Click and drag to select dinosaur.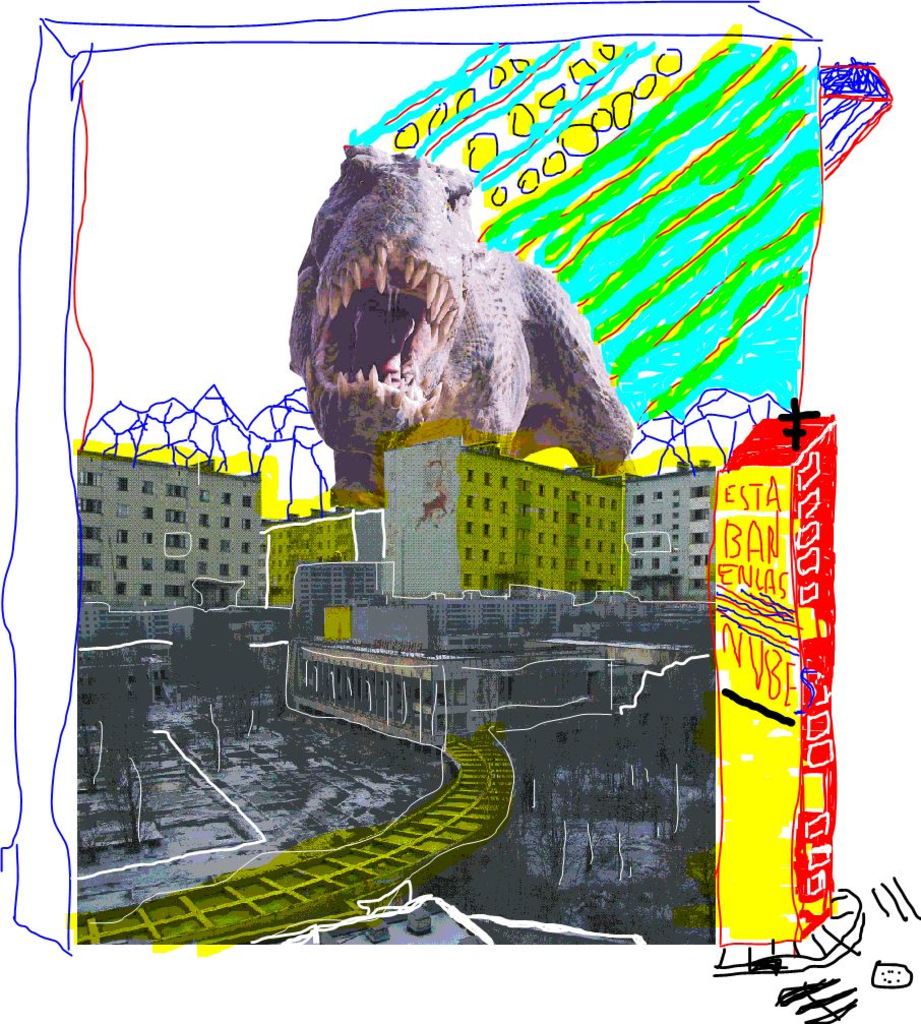
Selection: l=283, t=139, r=648, b=488.
